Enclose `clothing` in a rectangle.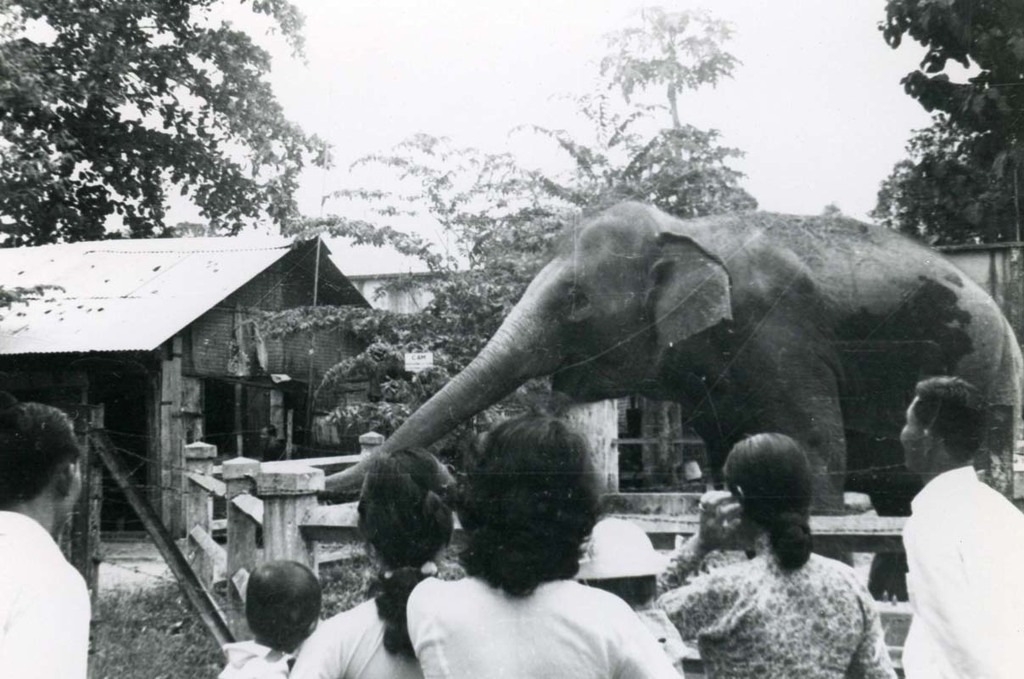
{"x1": 641, "y1": 535, "x2": 895, "y2": 678}.
